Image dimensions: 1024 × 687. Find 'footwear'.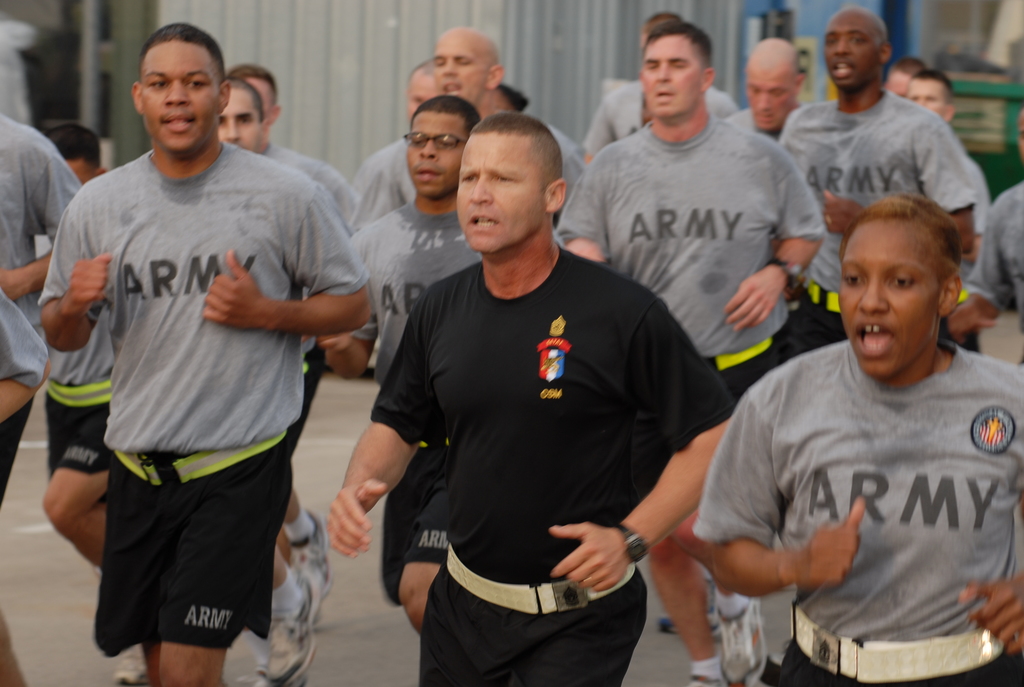
{"left": 111, "top": 642, "right": 152, "bottom": 686}.
